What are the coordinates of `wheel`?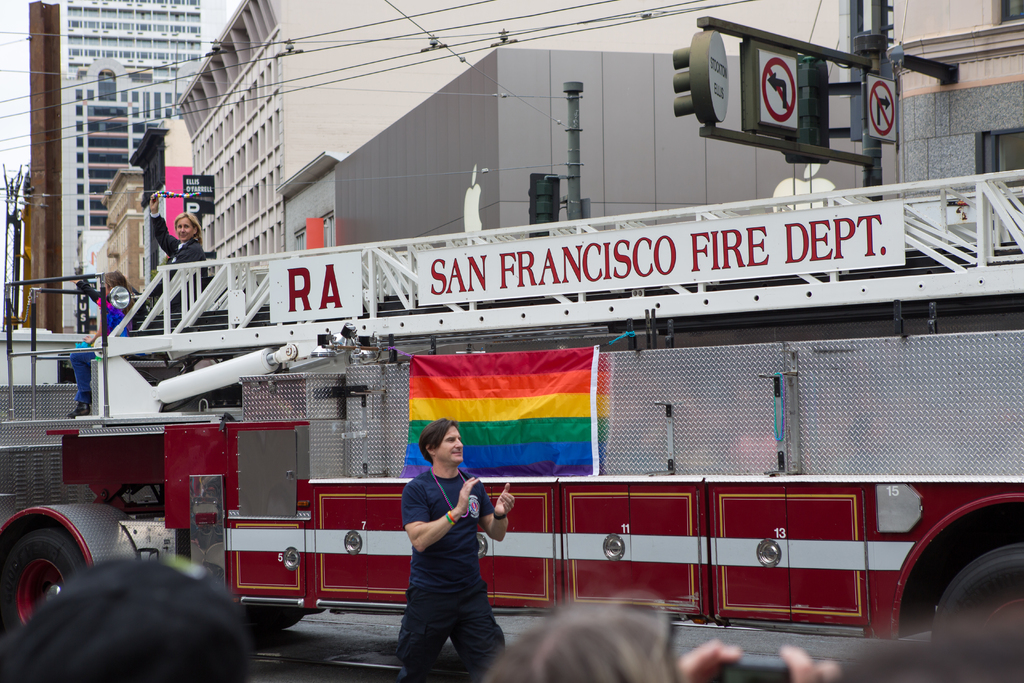
Rect(244, 605, 302, 636).
